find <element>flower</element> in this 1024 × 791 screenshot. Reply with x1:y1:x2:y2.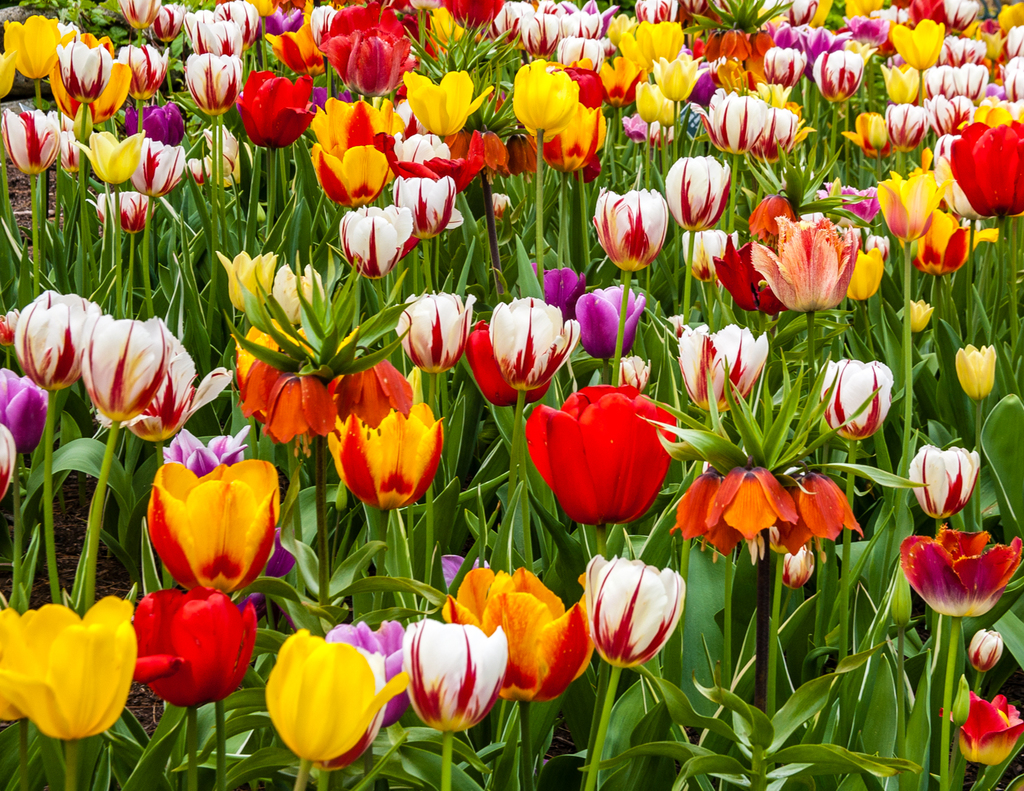
581:554:684:669.
